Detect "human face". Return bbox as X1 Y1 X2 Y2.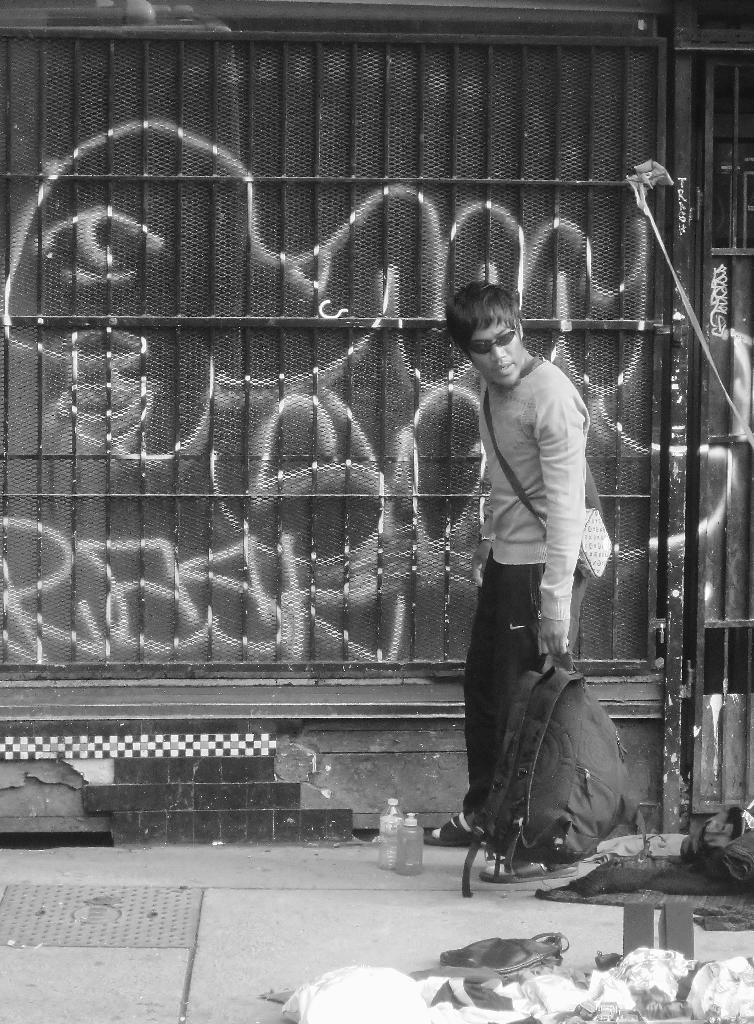
471 324 523 382.
